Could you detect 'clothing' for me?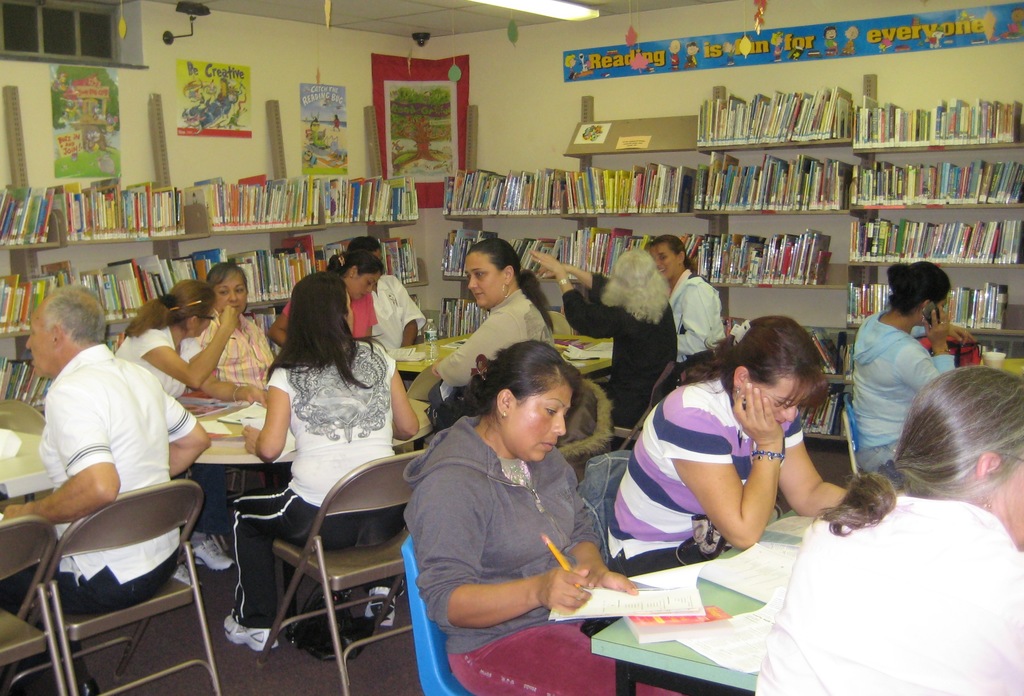
Detection result: <box>858,318,954,445</box>.
